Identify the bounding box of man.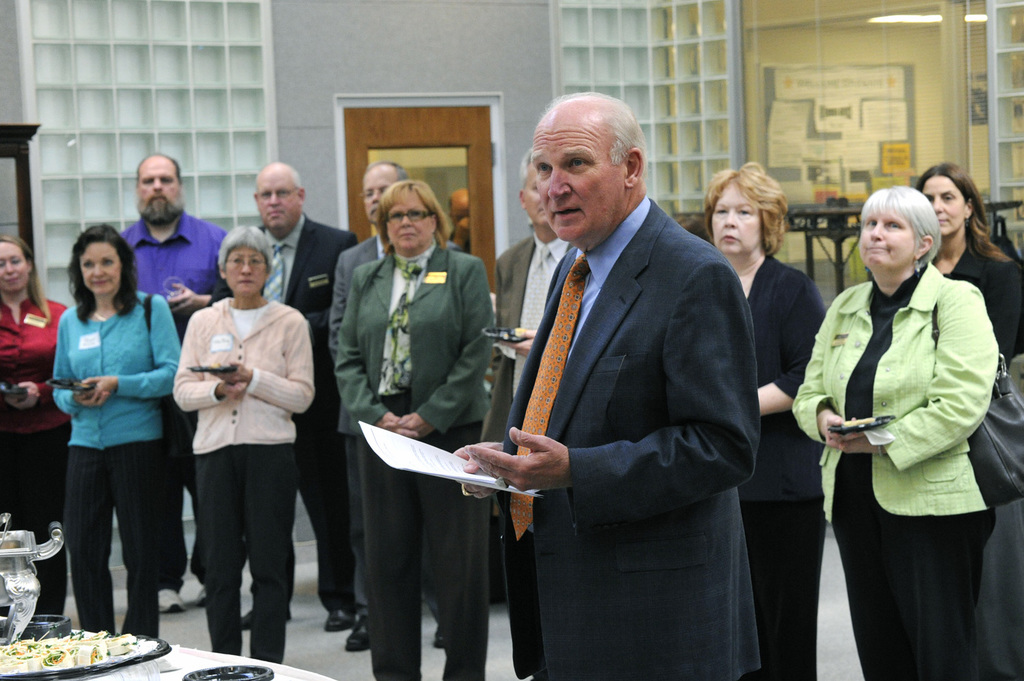
bbox=(454, 90, 765, 680).
